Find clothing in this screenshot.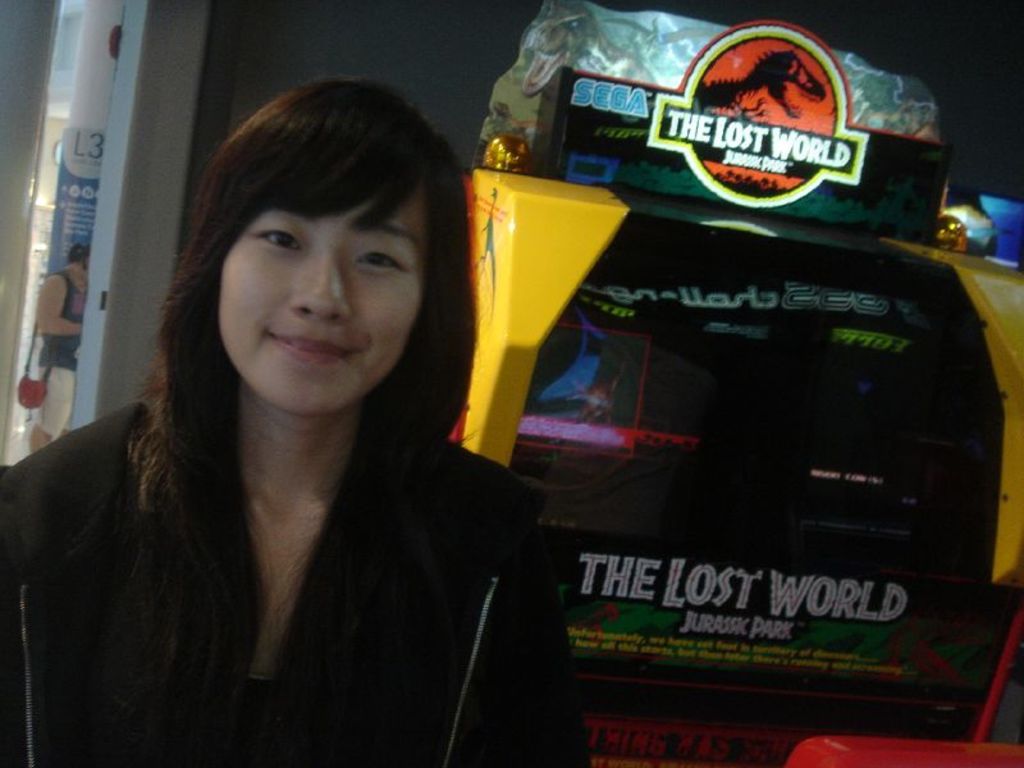
The bounding box for clothing is select_region(0, 390, 593, 767).
